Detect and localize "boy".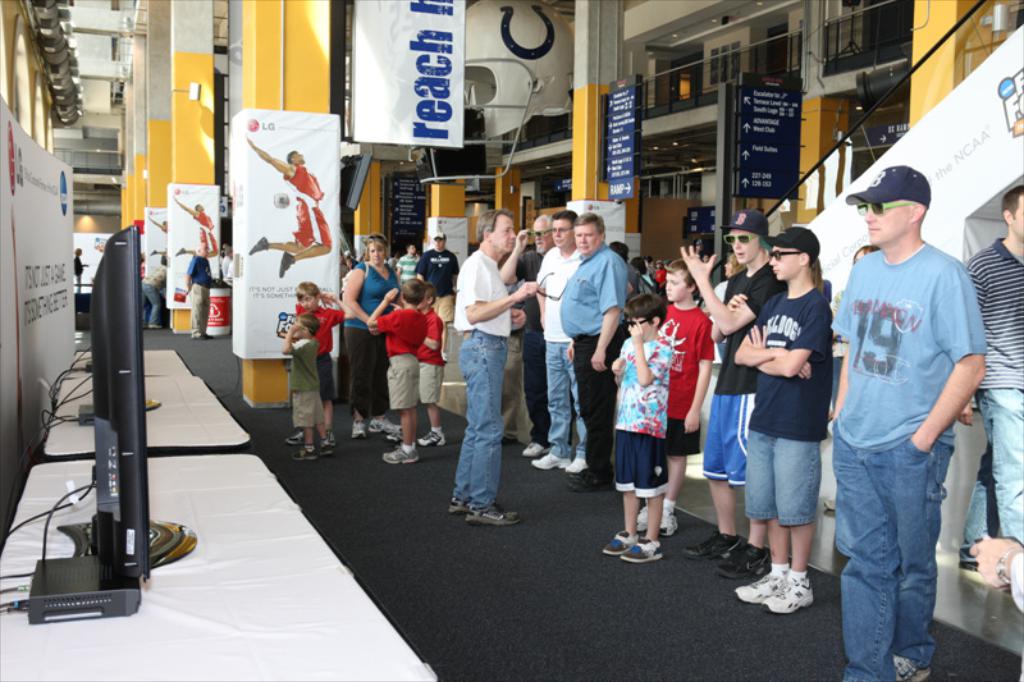
Localized at 367/278/429/464.
